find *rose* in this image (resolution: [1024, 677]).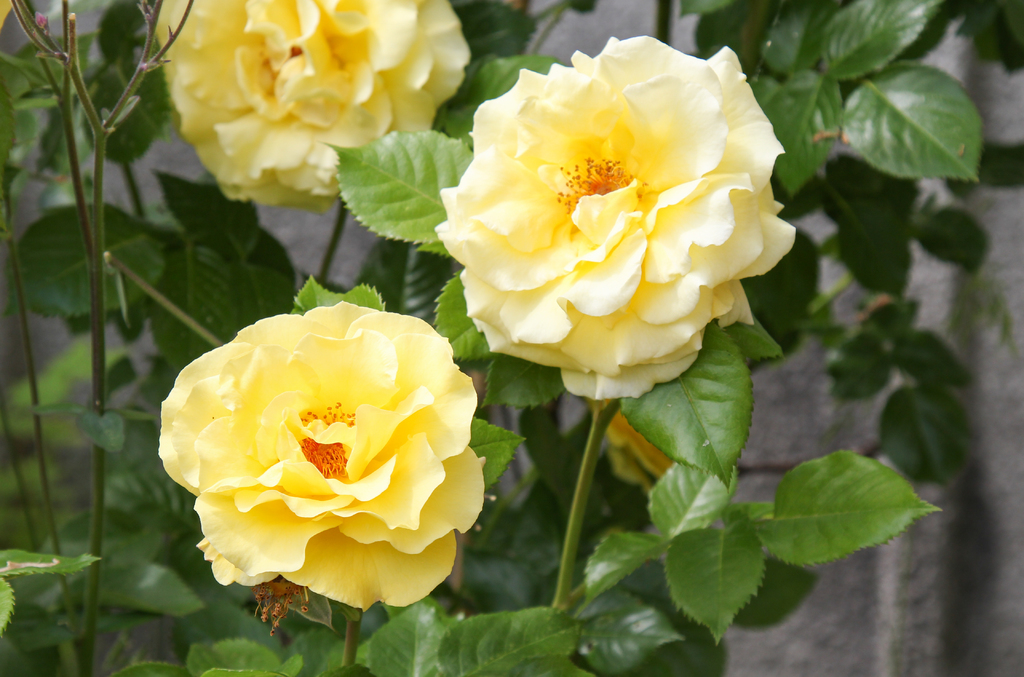
bbox(157, 299, 488, 612).
